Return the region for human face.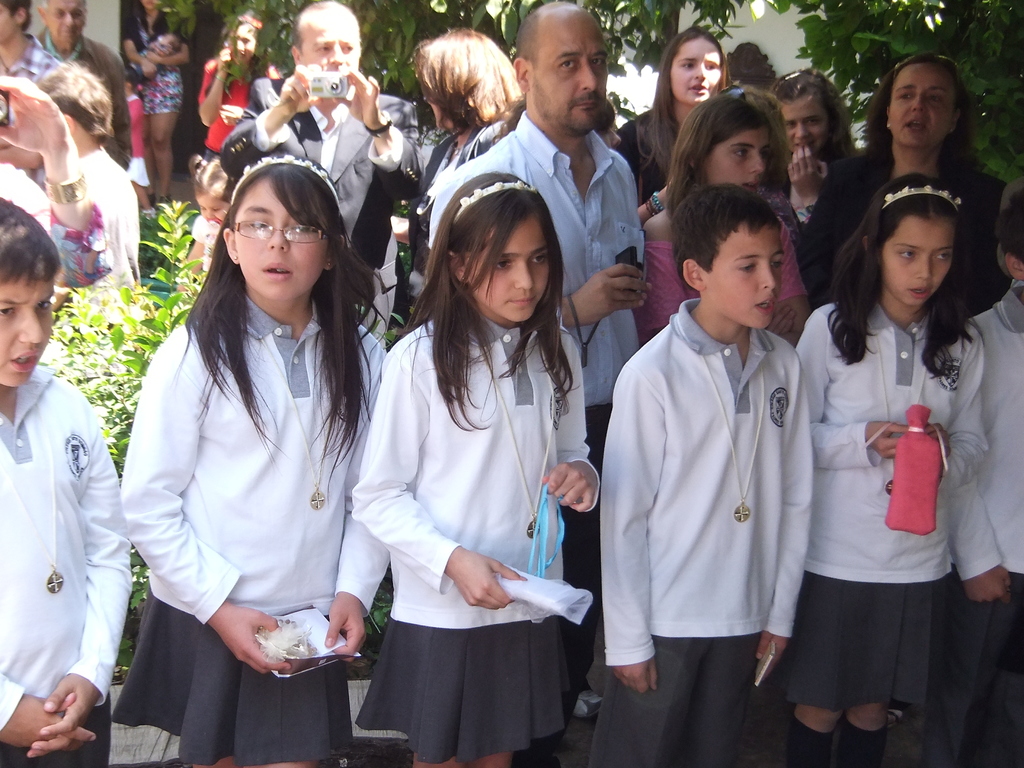
detection(227, 24, 253, 64).
